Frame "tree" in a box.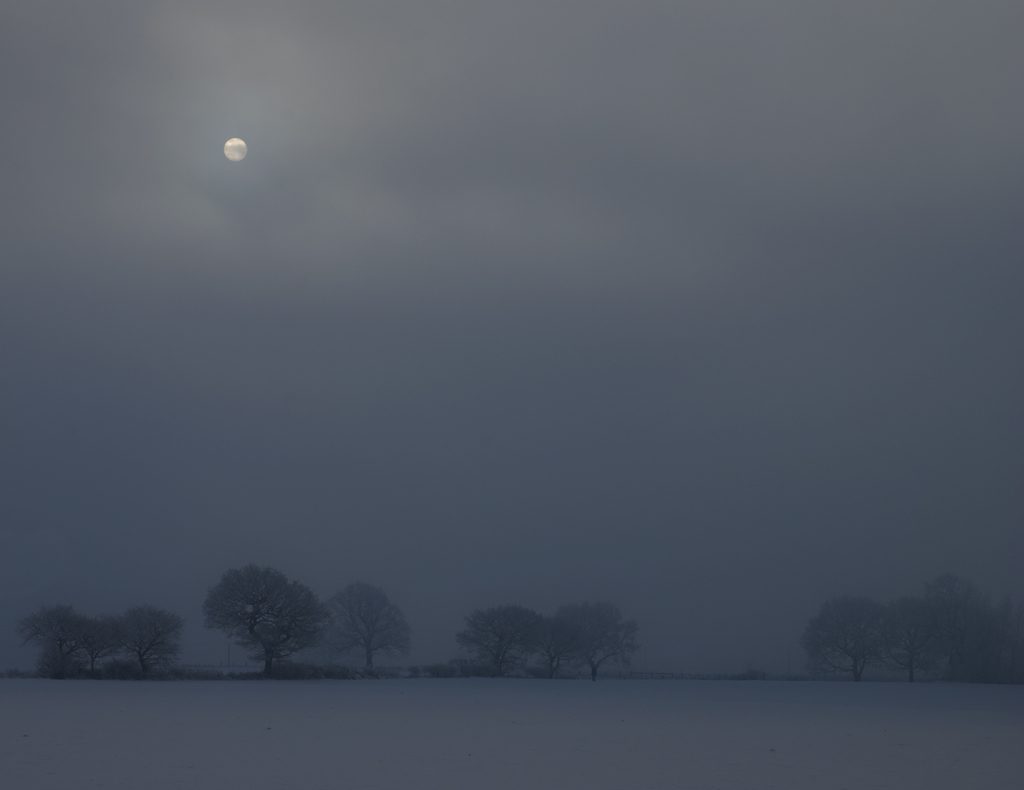
box(21, 605, 90, 677).
